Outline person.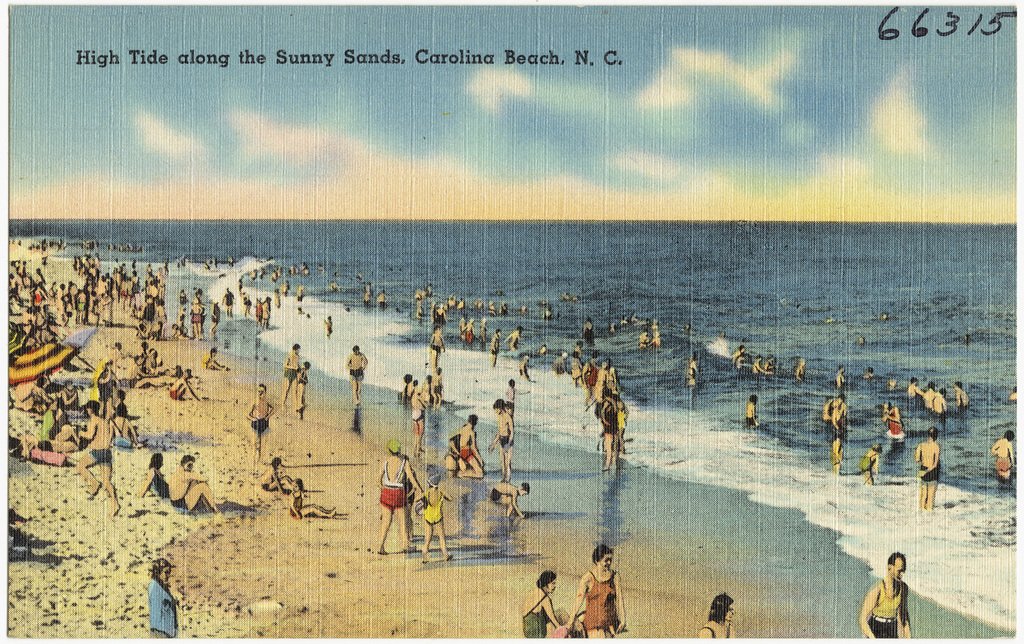
Outline: locate(696, 593, 740, 641).
